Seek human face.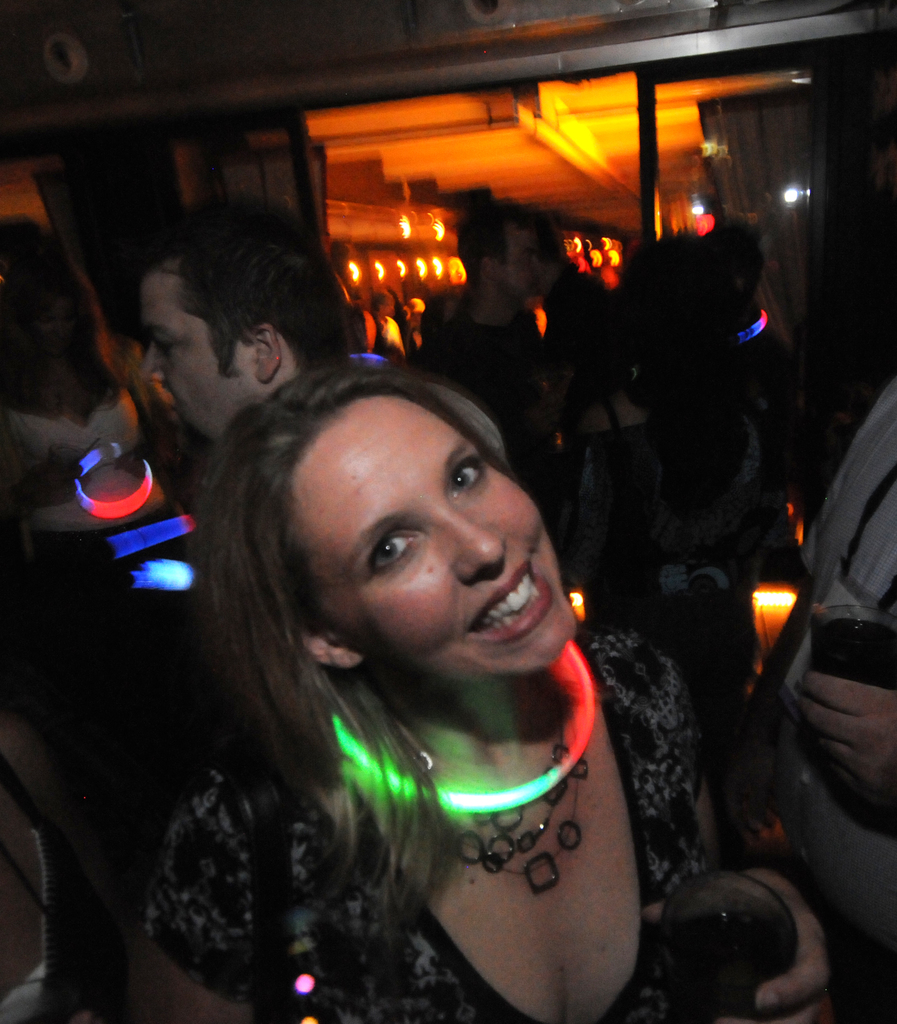
bbox(138, 268, 255, 450).
